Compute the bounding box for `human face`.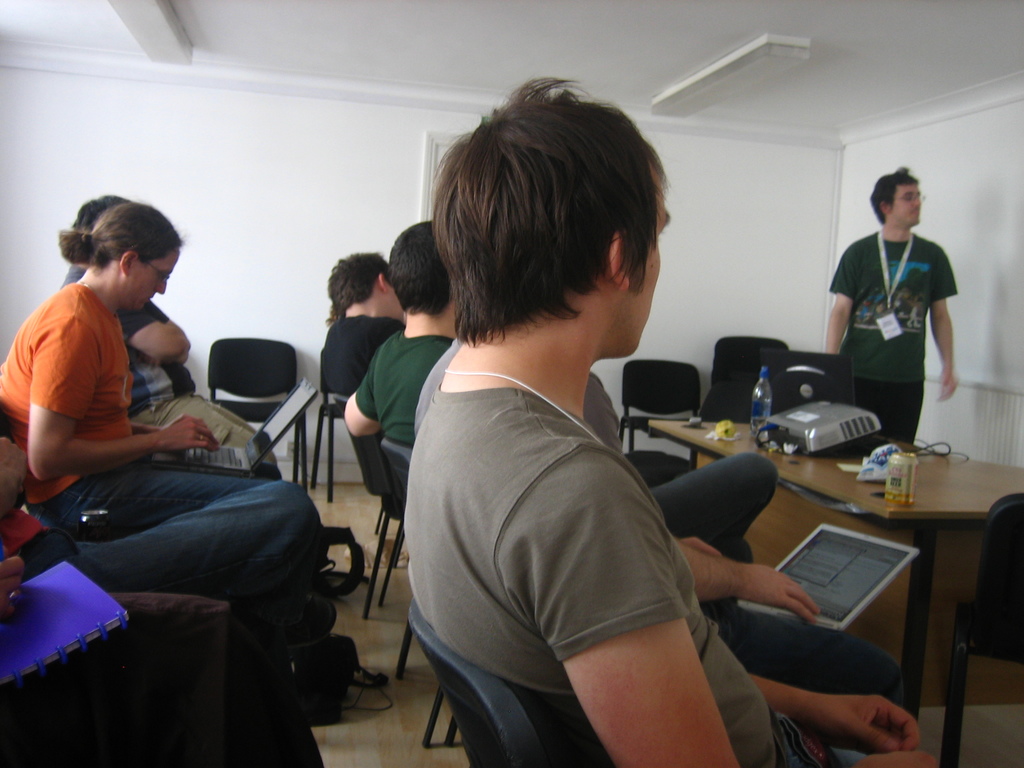
629, 188, 671, 357.
